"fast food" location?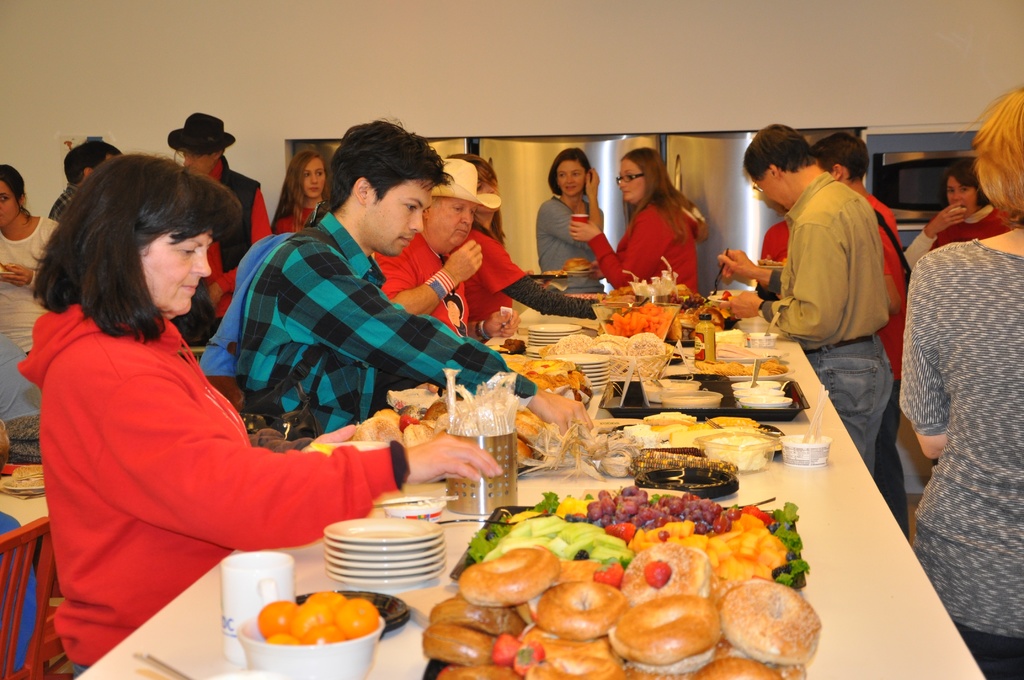
{"x1": 474, "y1": 542, "x2": 587, "y2": 618}
